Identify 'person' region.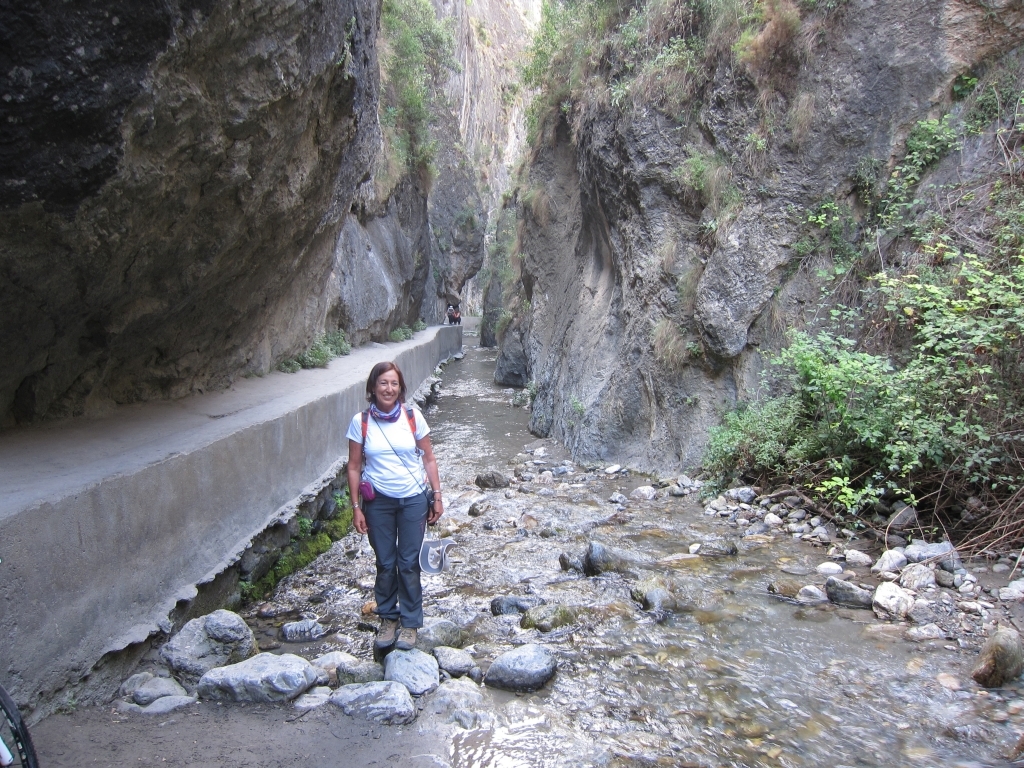
Region: region(339, 352, 437, 637).
